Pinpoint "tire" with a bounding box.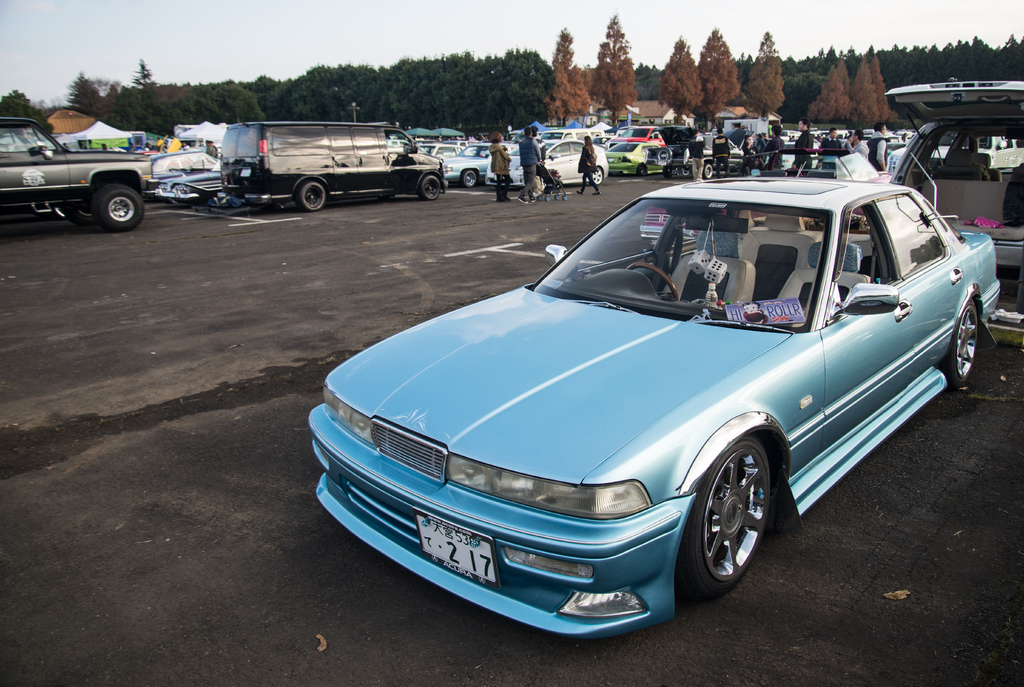
[x1=166, y1=202, x2=192, y2=207].
